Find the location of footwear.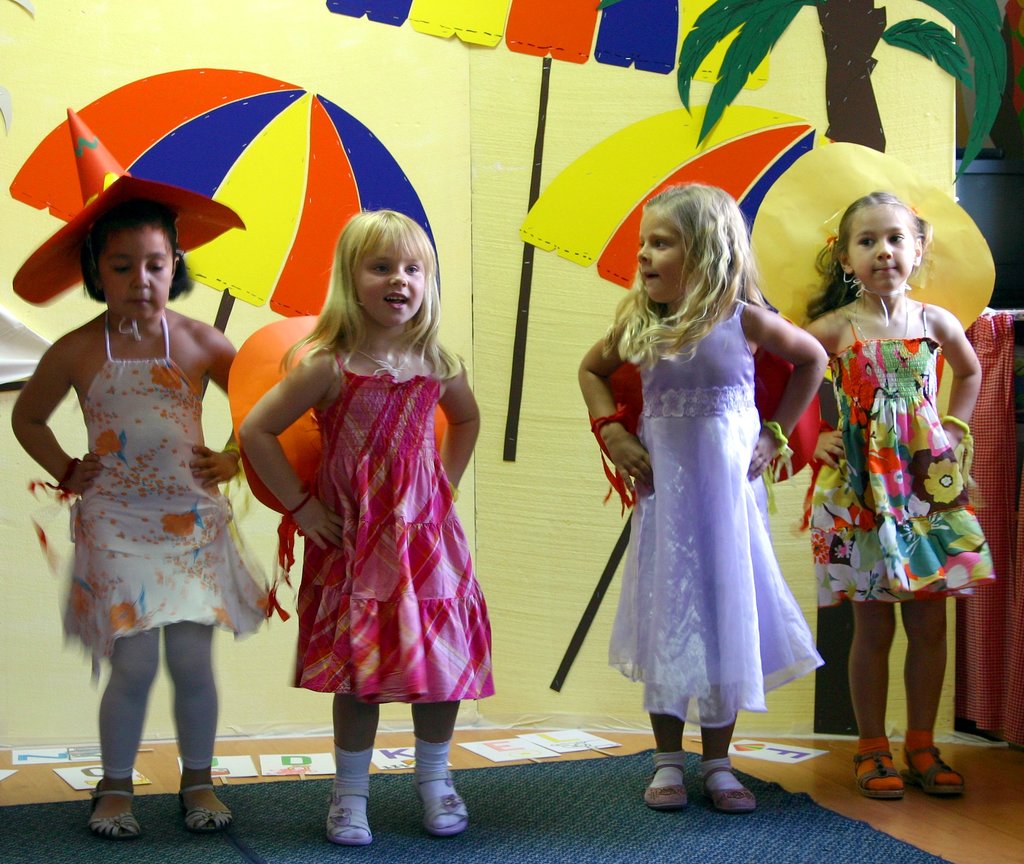
Location: <bbox>322, 785, 384, 850</bbox>.
